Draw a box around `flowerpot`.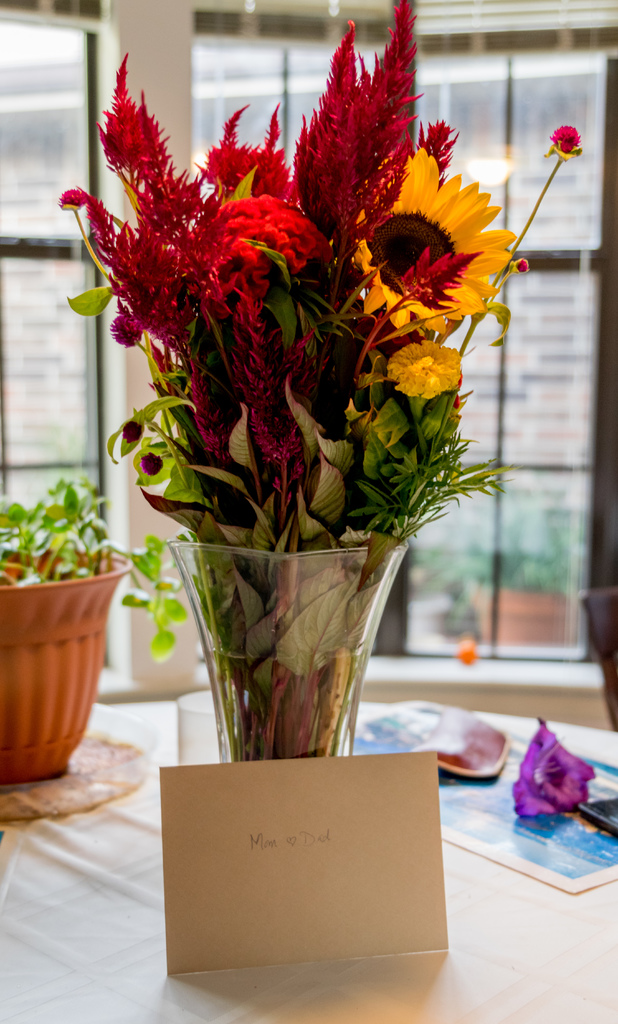
box=[0, 510, 135, 813].
